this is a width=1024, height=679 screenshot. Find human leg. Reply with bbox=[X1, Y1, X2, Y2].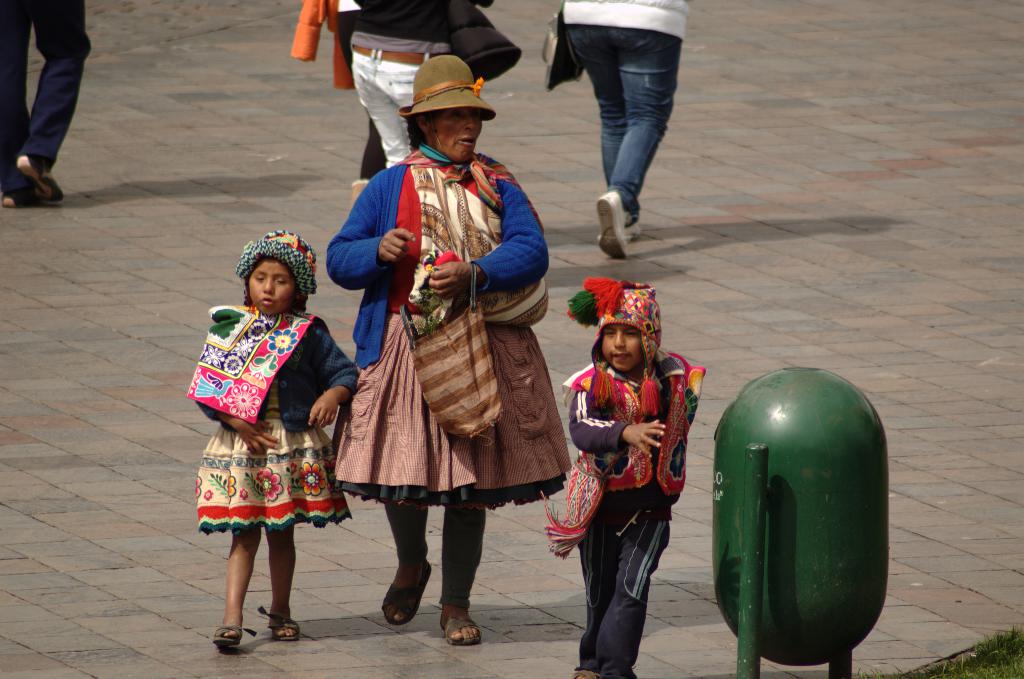
bbox=[259, 525, 303, 641].
